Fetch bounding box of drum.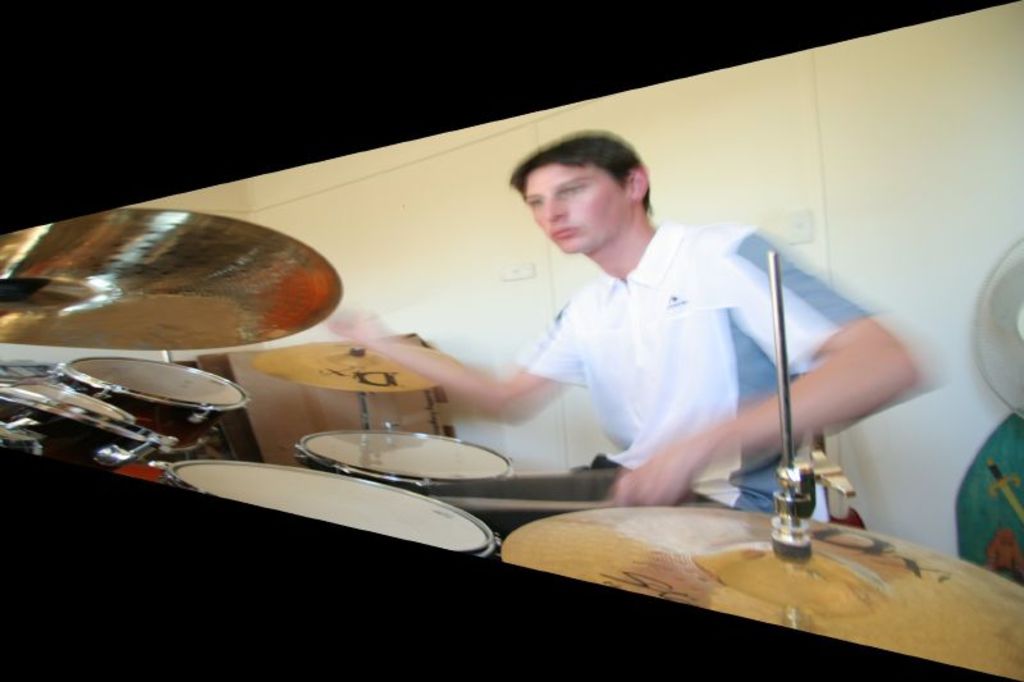
Bbox: [left=15, top=383, right=138, bottom=420].
